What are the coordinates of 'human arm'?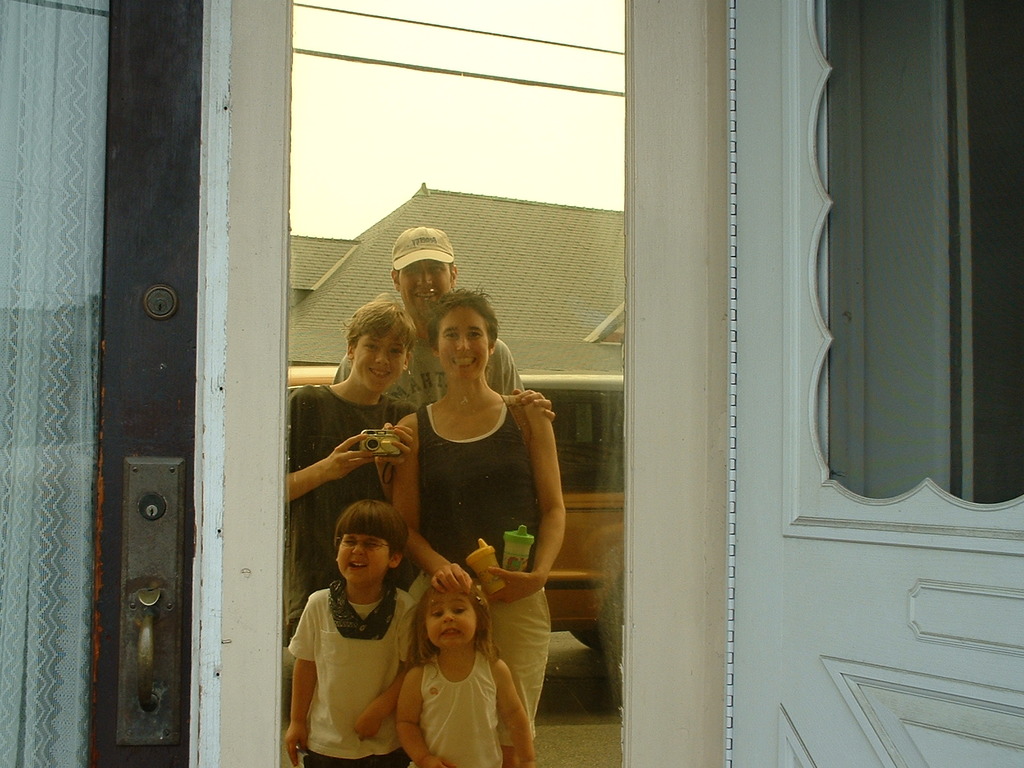
bbox=(380, 415, 479, 591).
